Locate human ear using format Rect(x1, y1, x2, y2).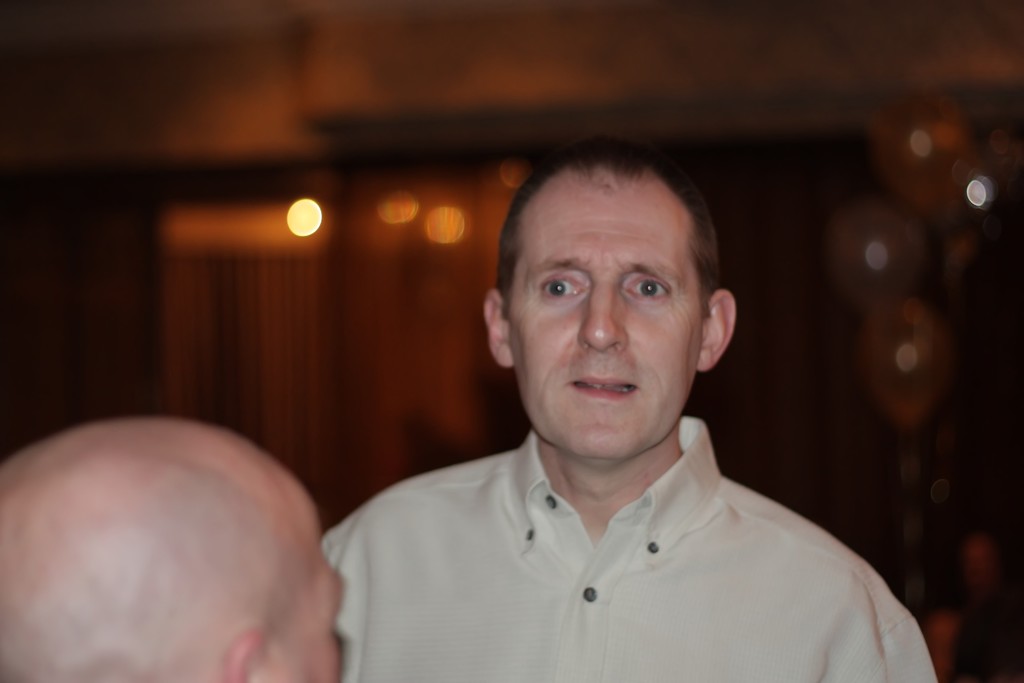
Rect(481, 291, 511, 363).
